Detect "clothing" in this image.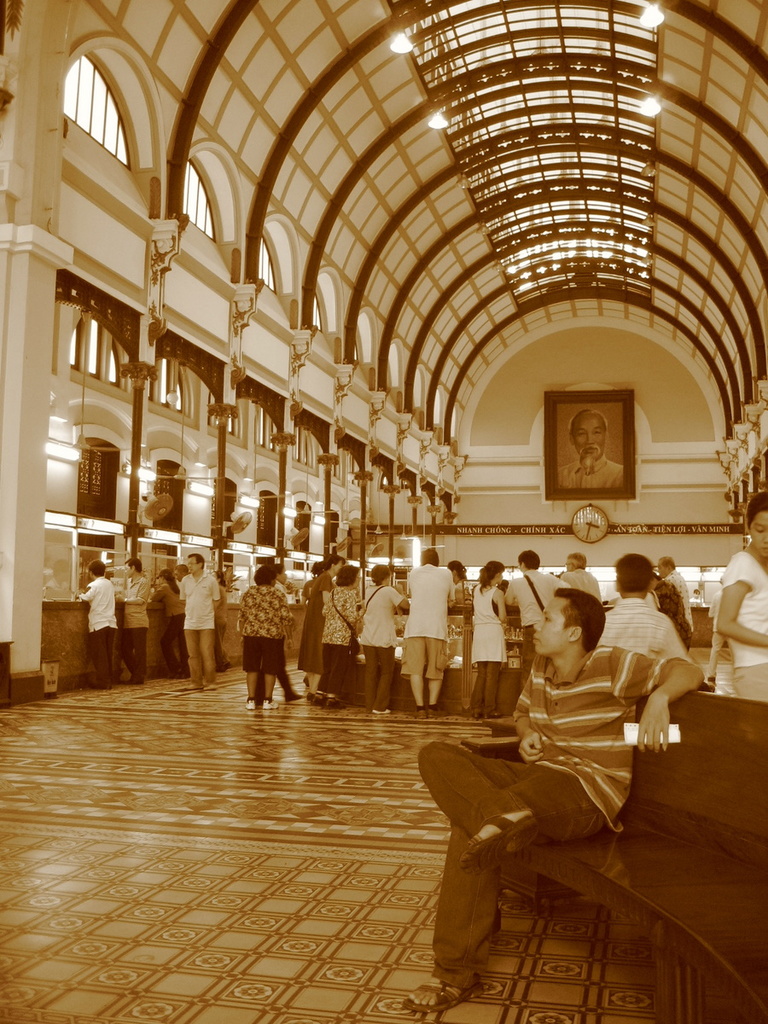
Detection: 725,547,767,695.
